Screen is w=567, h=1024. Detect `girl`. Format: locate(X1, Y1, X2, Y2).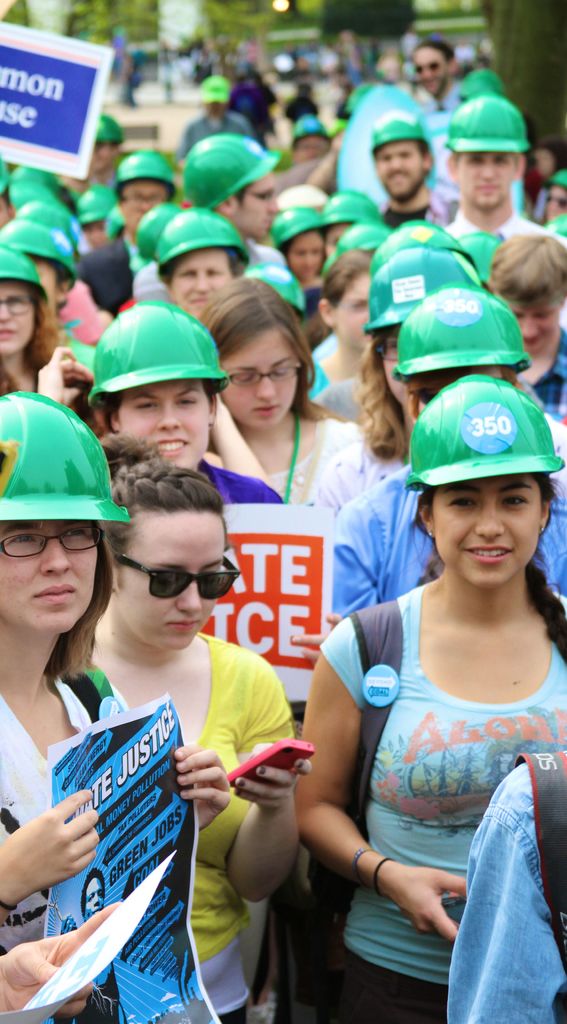
locate(0, 393, 233, 1023).
